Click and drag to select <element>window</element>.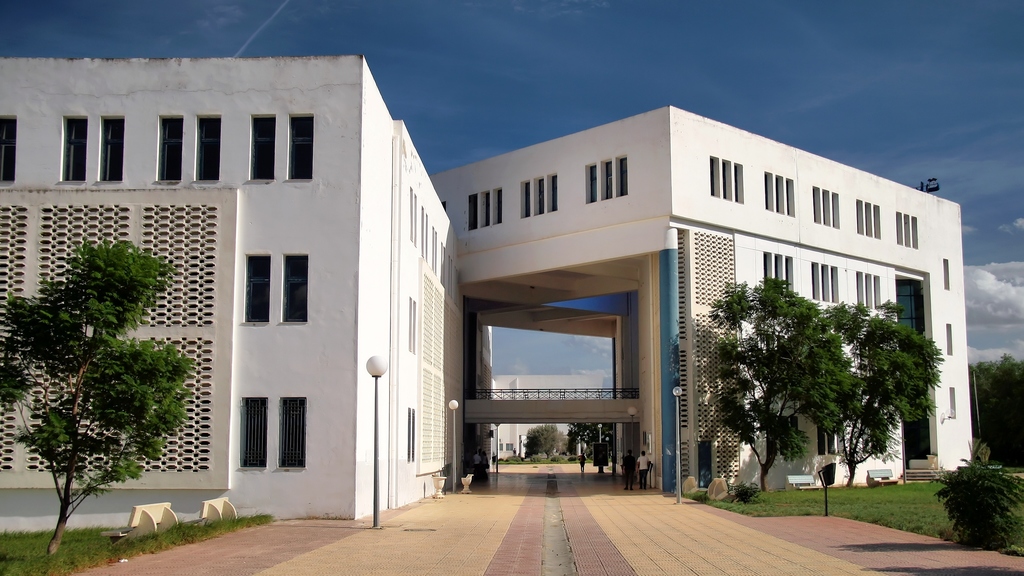
Selection: select_region(856, 266, 880, 308).
